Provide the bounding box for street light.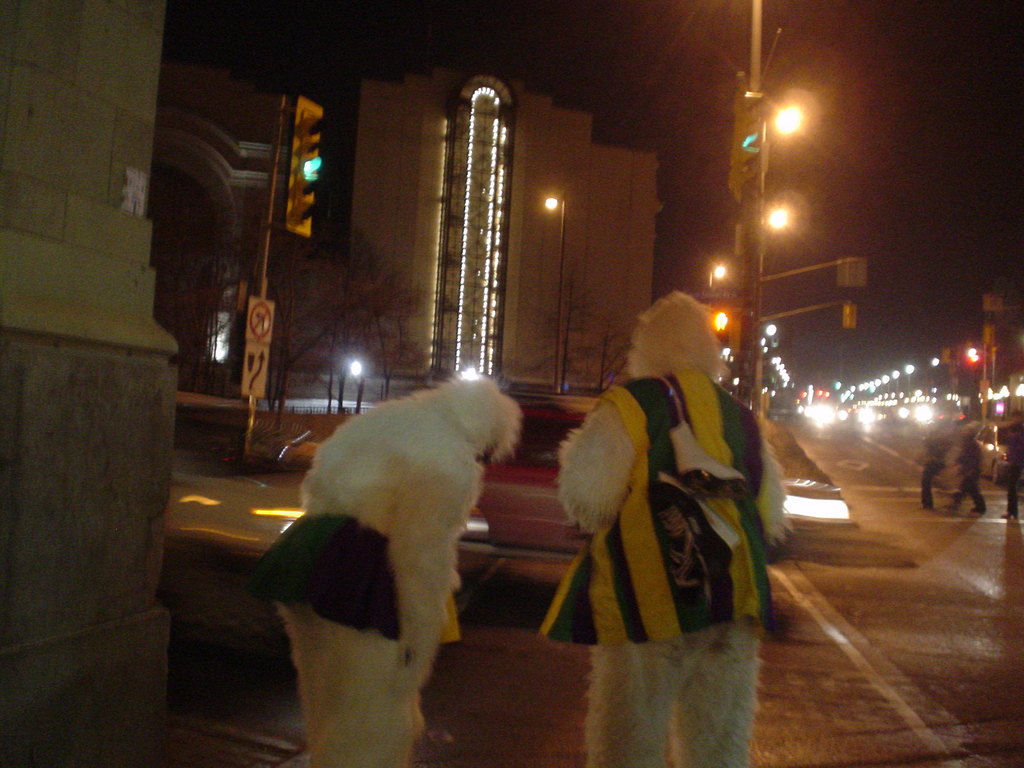
764:324:779:336.
